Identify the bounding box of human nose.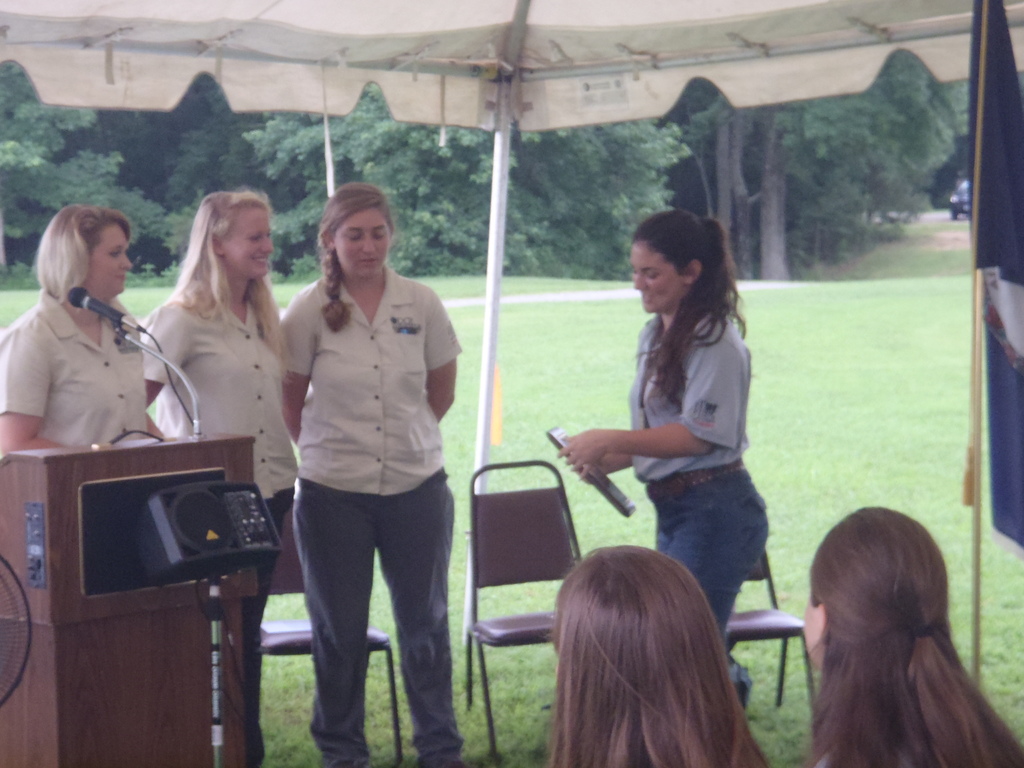
260:234:273:253.
